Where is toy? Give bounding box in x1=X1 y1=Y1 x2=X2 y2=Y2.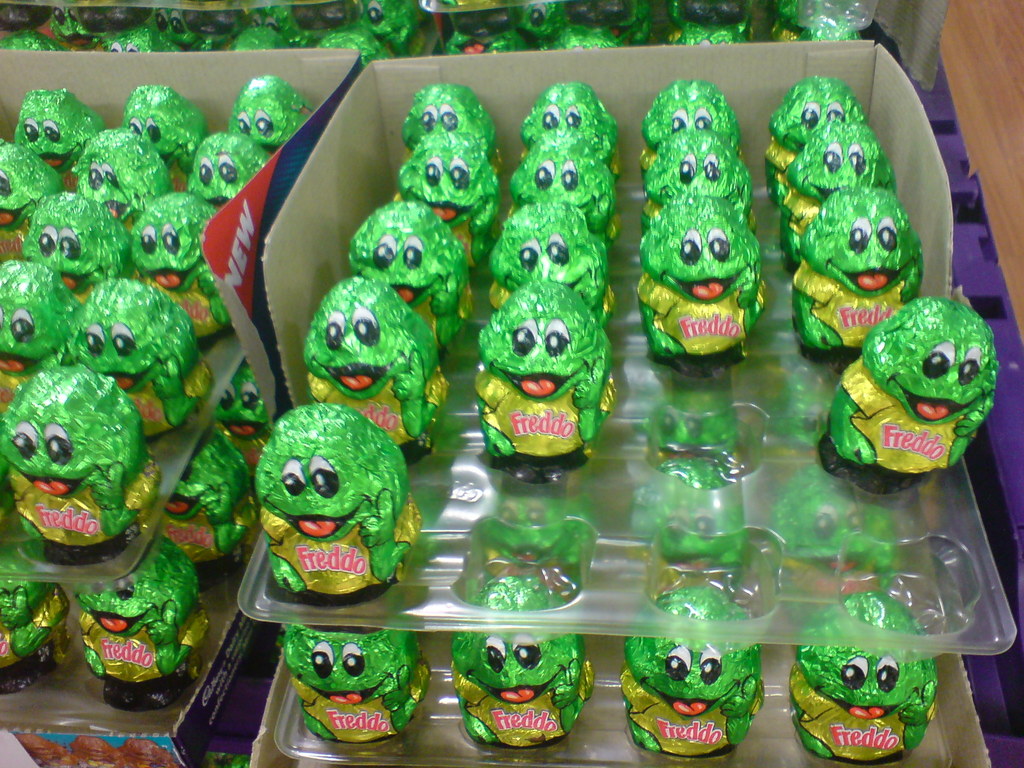
x1=74 y1=121 x2=173 y2=230.
